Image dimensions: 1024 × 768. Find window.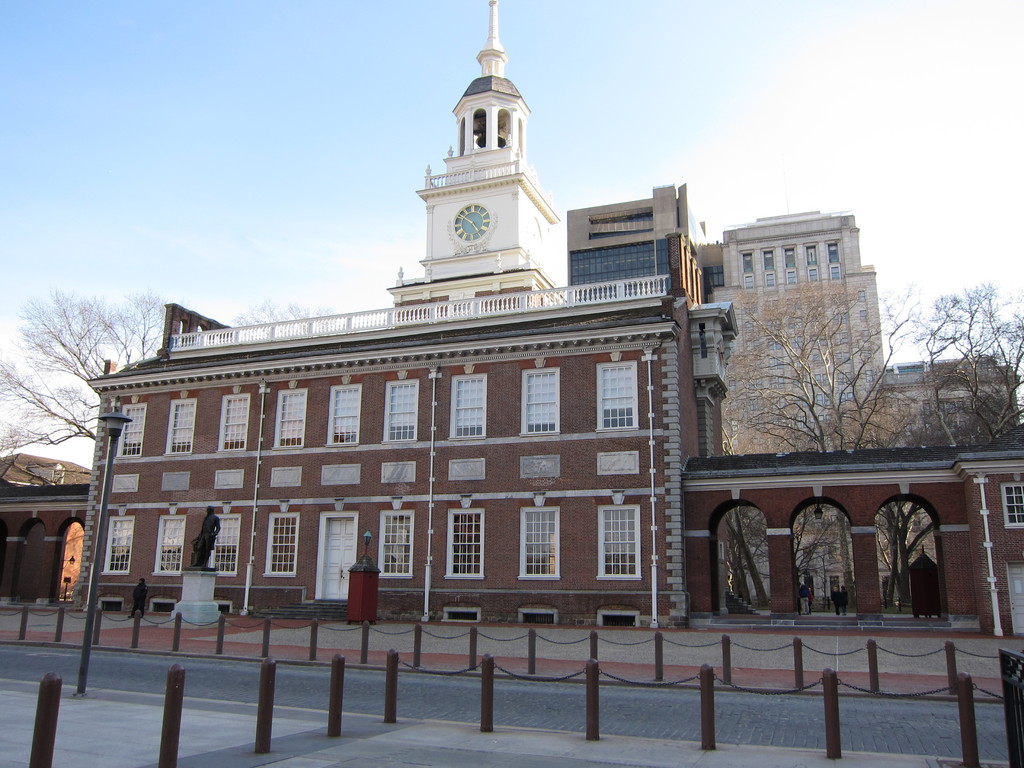
326/388/361/442.
